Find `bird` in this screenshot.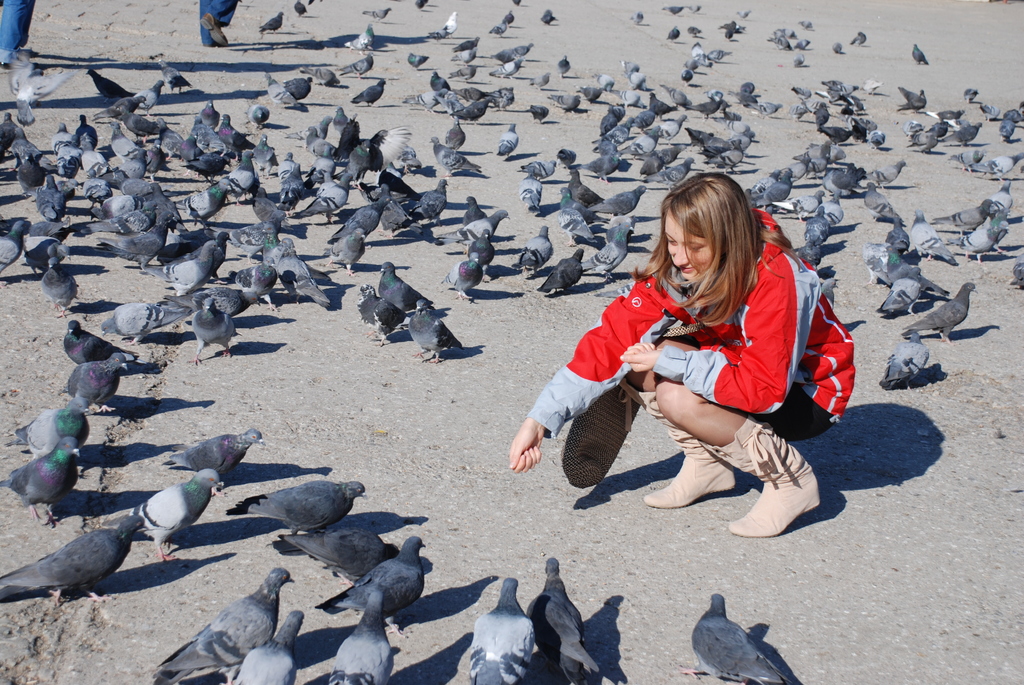
The bounding box for `bird` is [450, 37, 481, 56].
